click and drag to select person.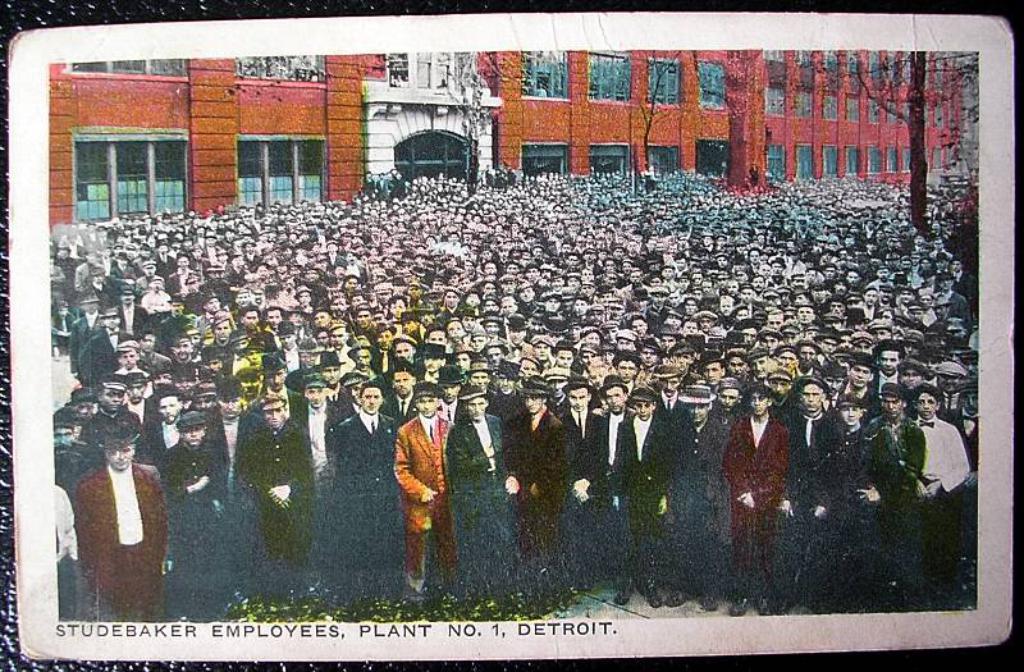
Selection: {"x1": 332, "y1": 376, "x2": 398, "y2": 529}.
